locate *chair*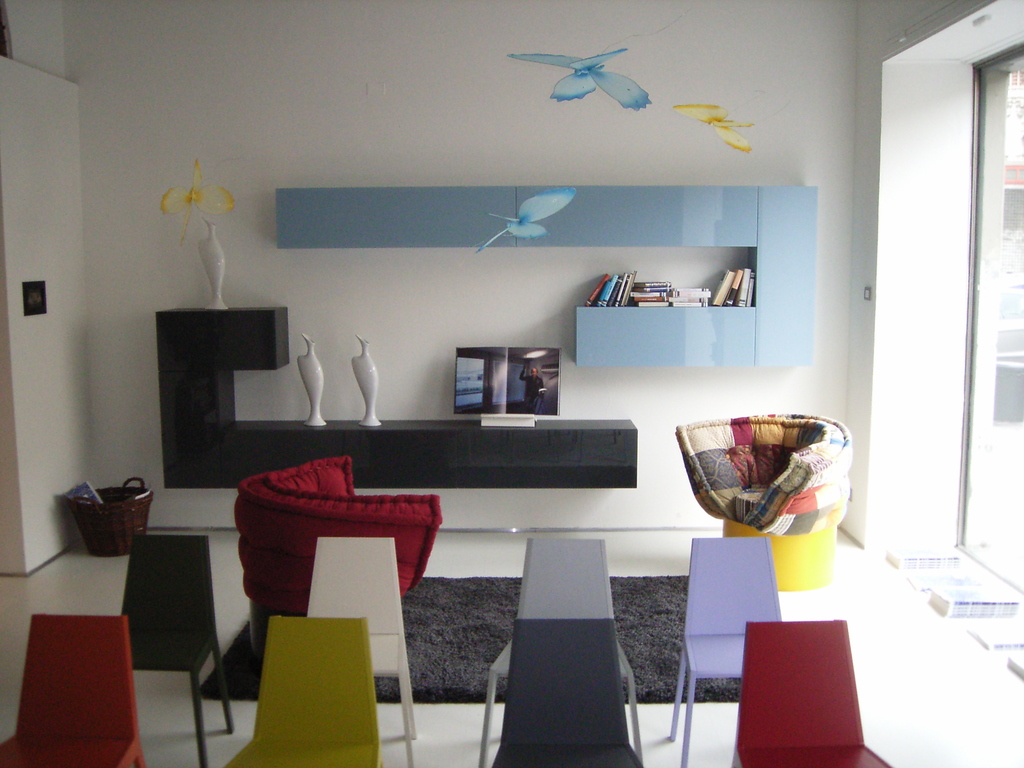
(left=662, top=533, right=781, bottom=767)
